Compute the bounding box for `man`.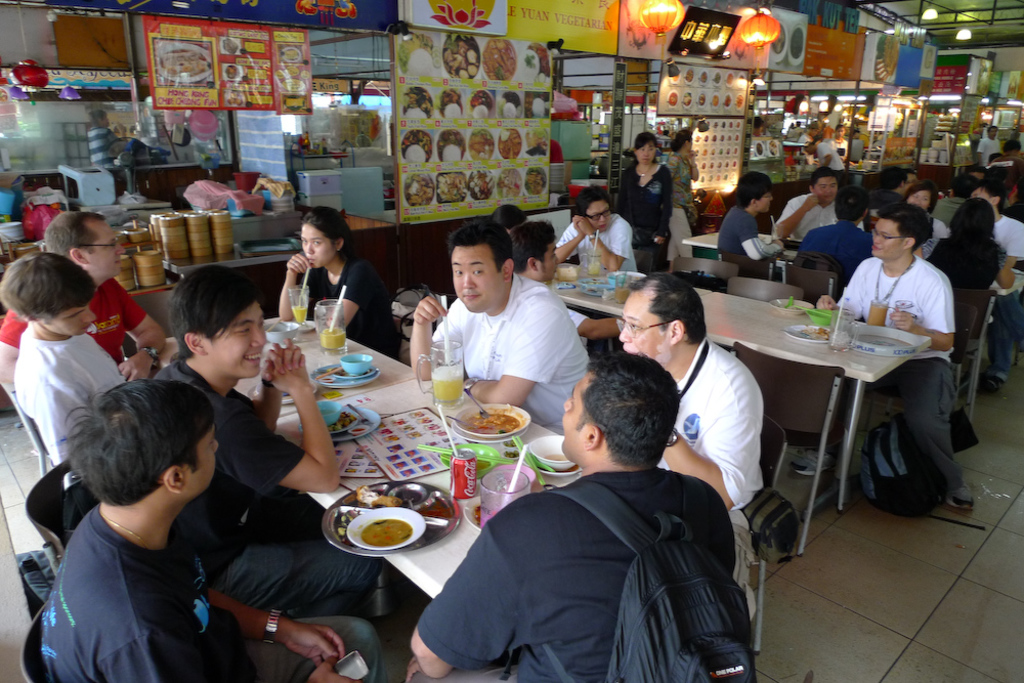
0,249,118,467.
